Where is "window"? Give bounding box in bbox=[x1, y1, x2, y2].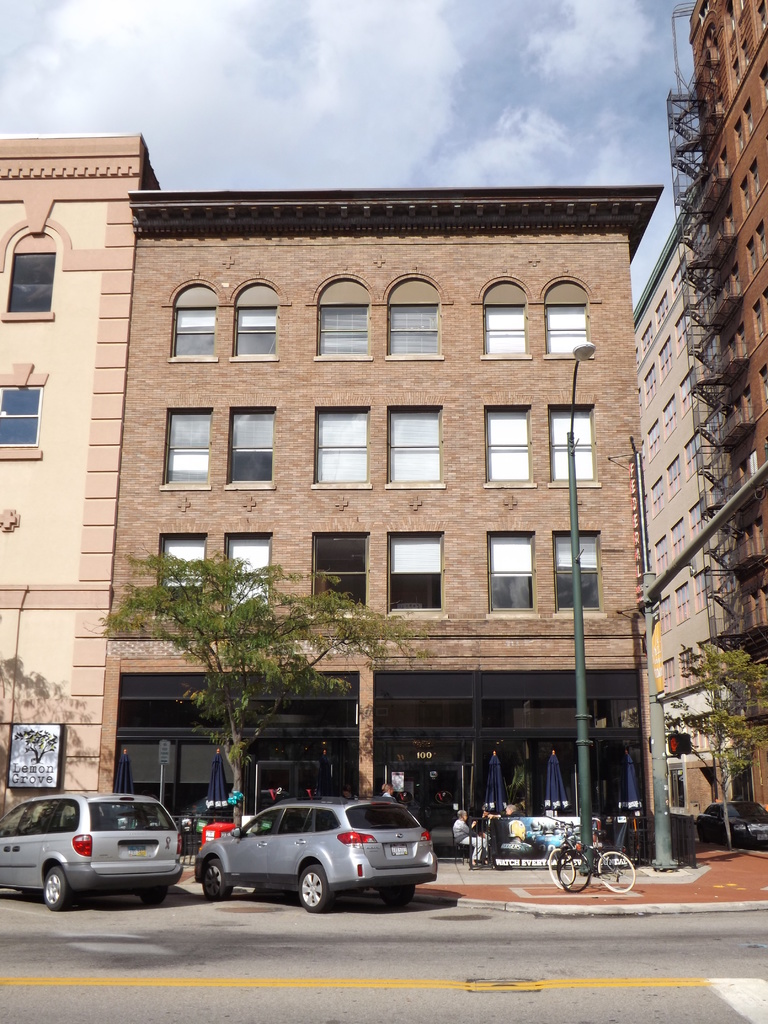
bbox=[0, 386, 42, 445].
